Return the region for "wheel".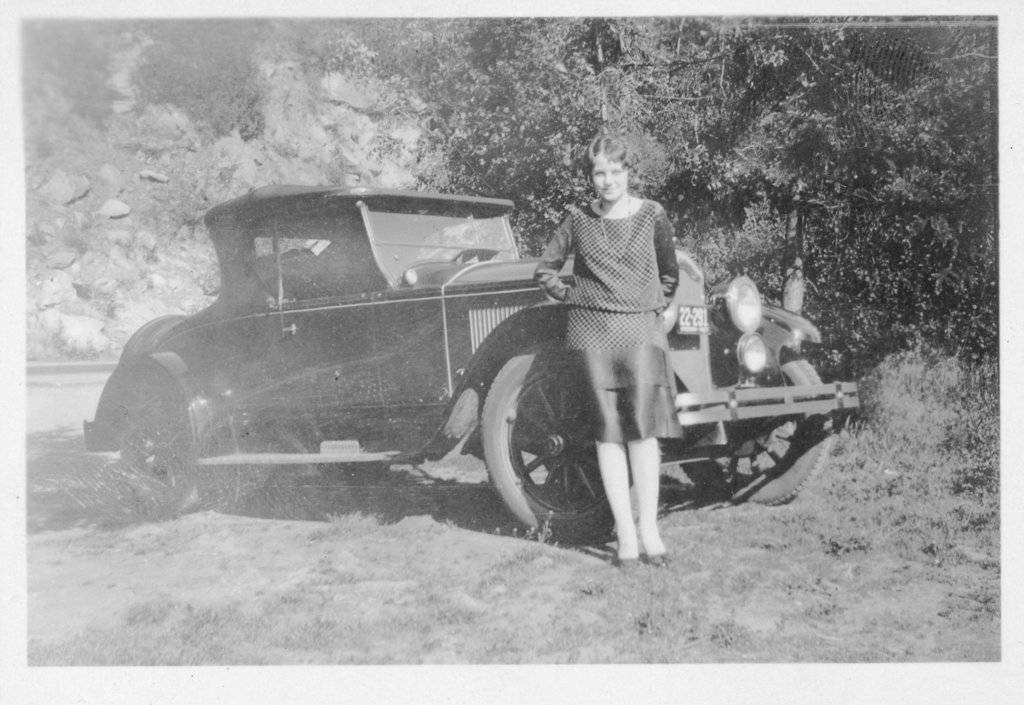
x1=498, y1=337, x2=614, y2=539.
